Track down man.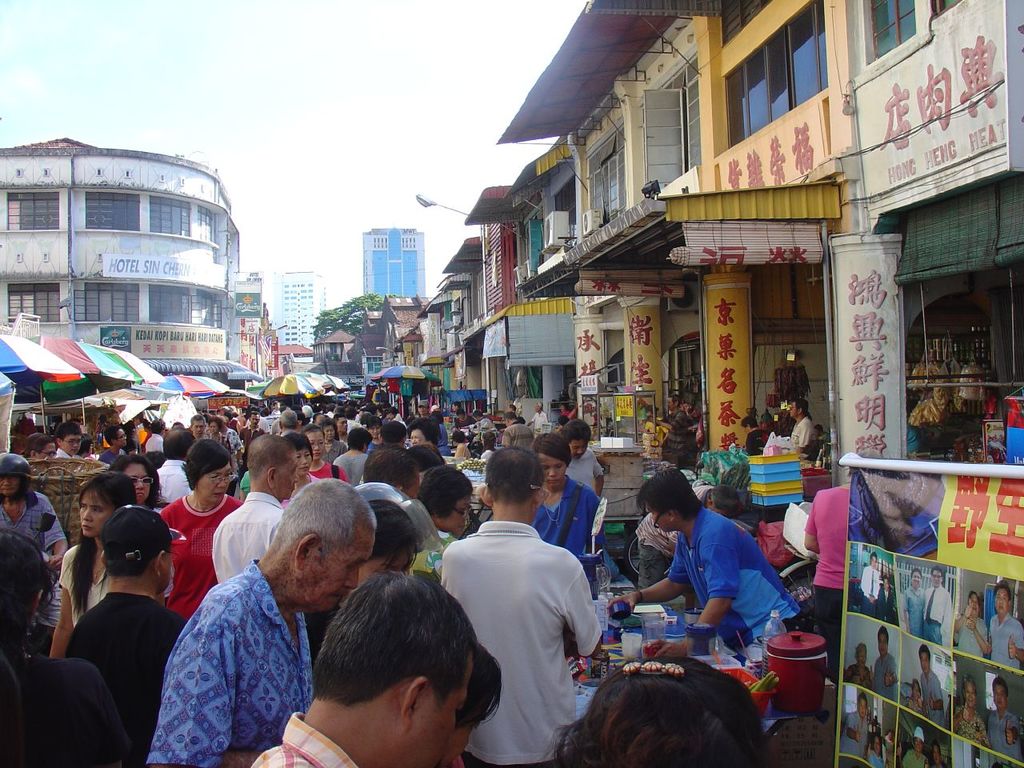
Tracked to locate(901, 728, 929, 767).
